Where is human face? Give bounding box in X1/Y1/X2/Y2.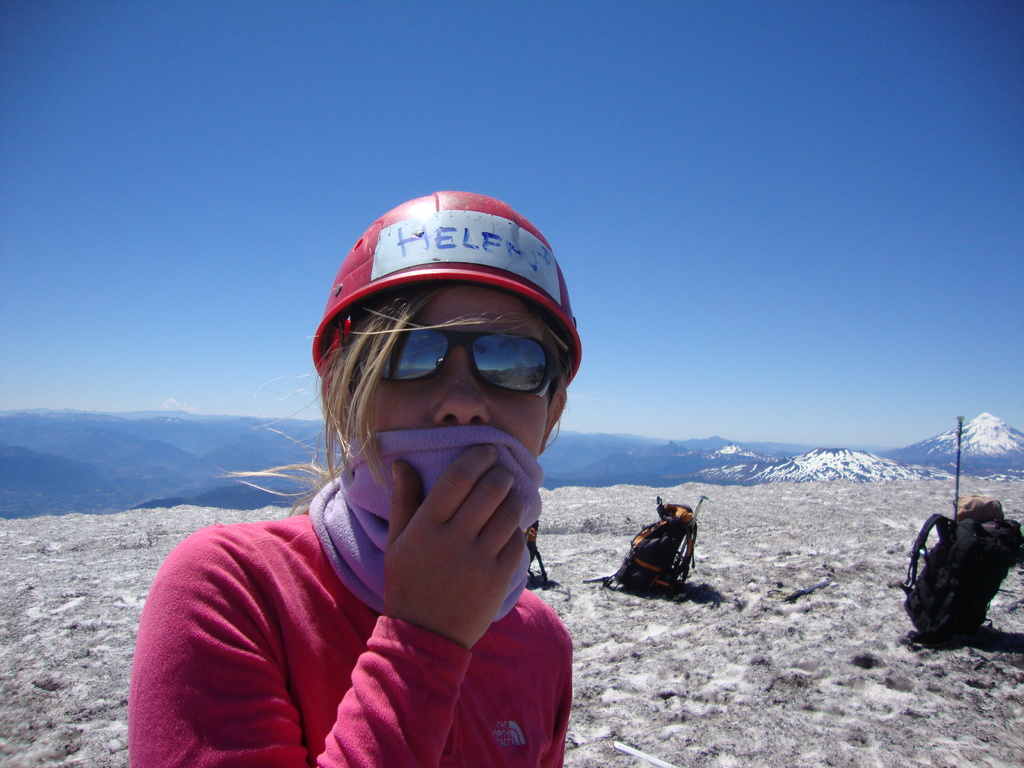
340/283/552/458.
